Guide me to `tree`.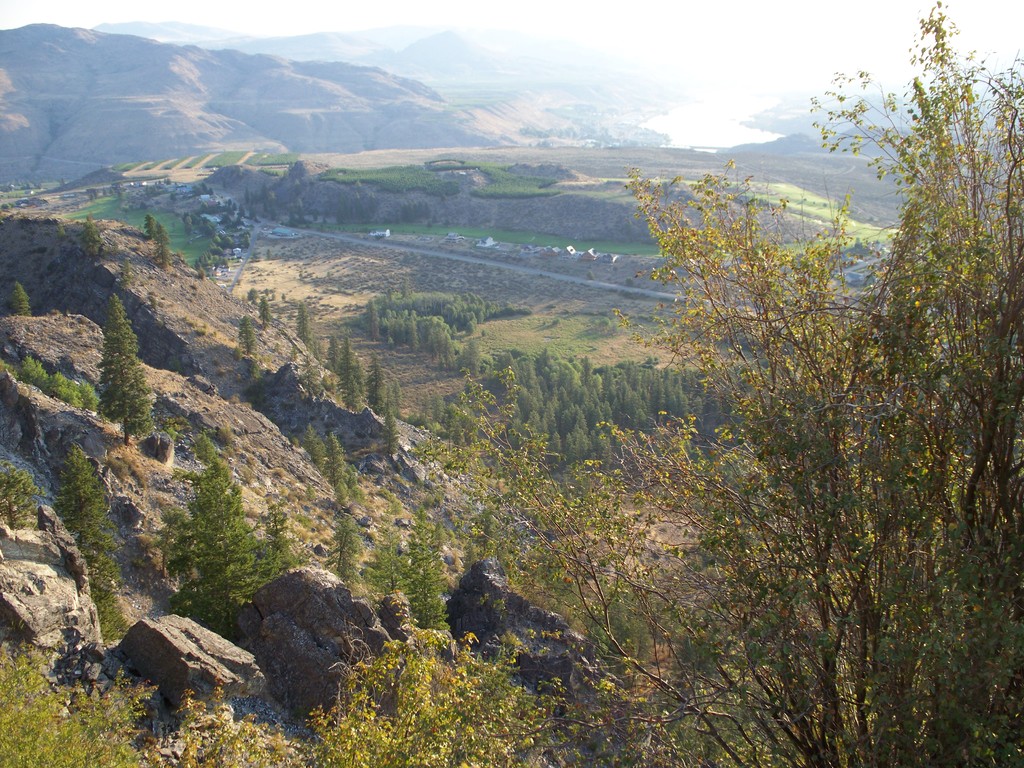
Guidance: 314:438:374:601.
